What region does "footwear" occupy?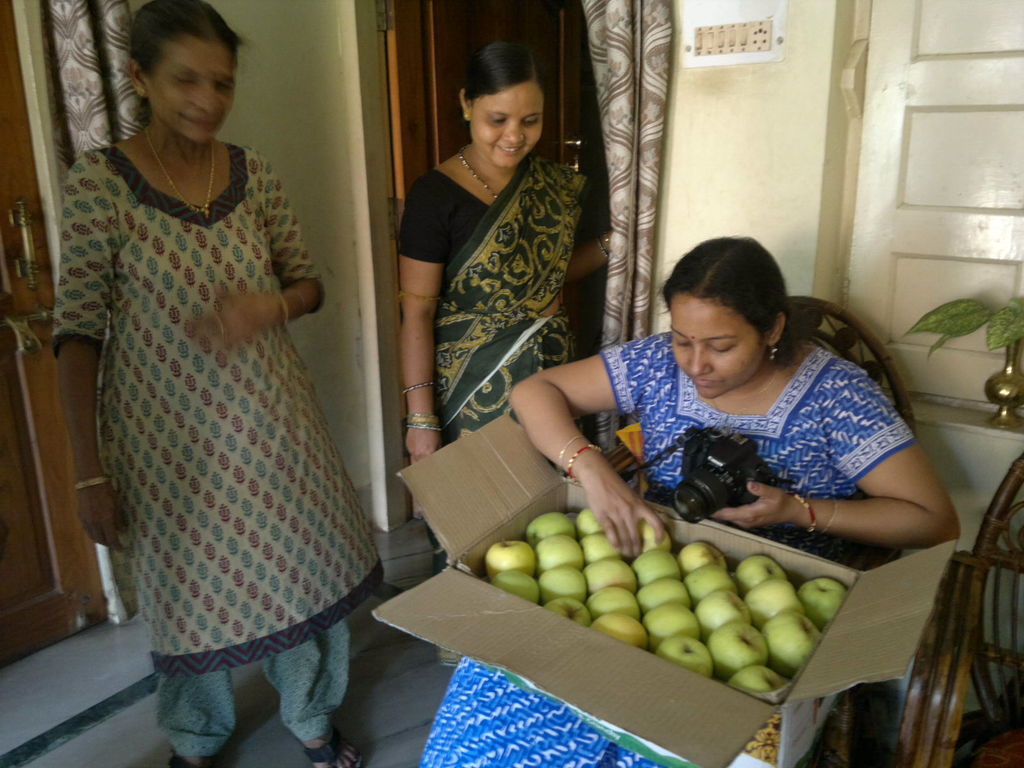
(x1=298, y1=726, x2=364, y2=767).
